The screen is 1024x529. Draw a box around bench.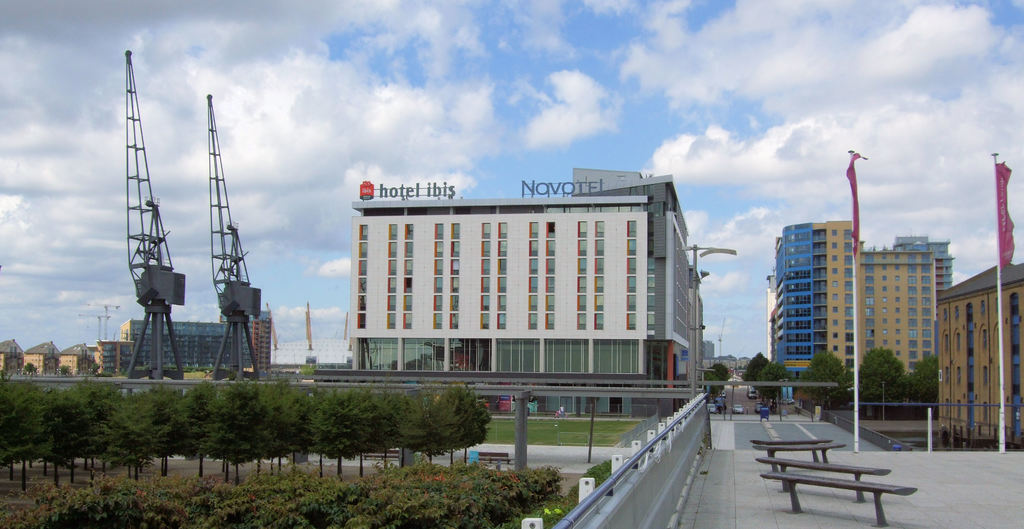
{"left": 761, "top": 471, "right": 920, "bottom": 524}.
